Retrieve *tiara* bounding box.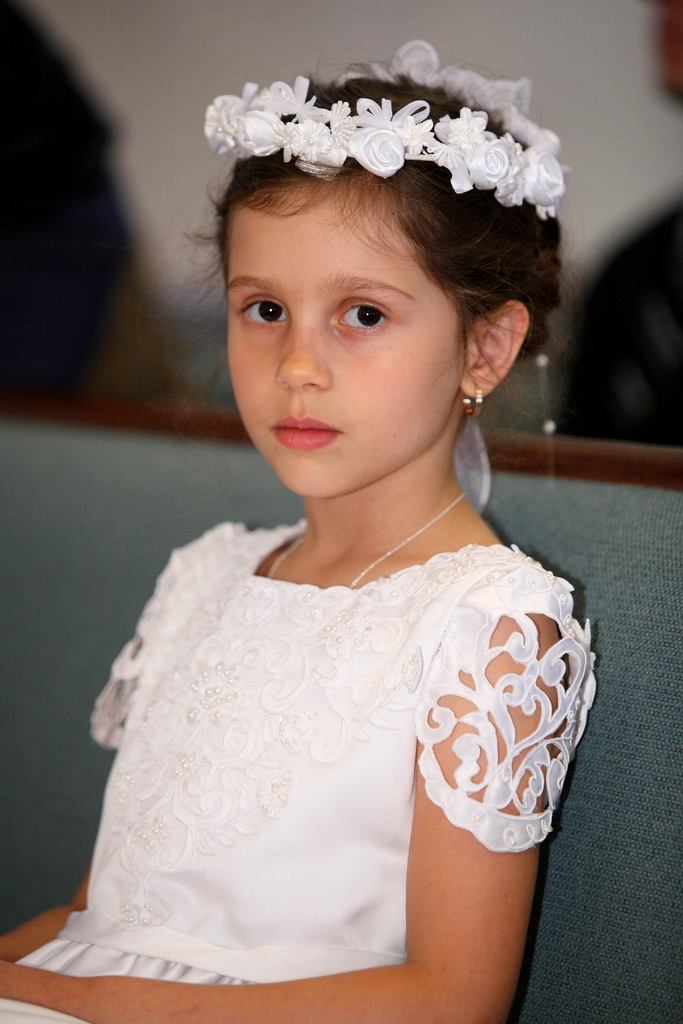
Bounding box: x1=204, y1=42, x2=563, y2=218.
